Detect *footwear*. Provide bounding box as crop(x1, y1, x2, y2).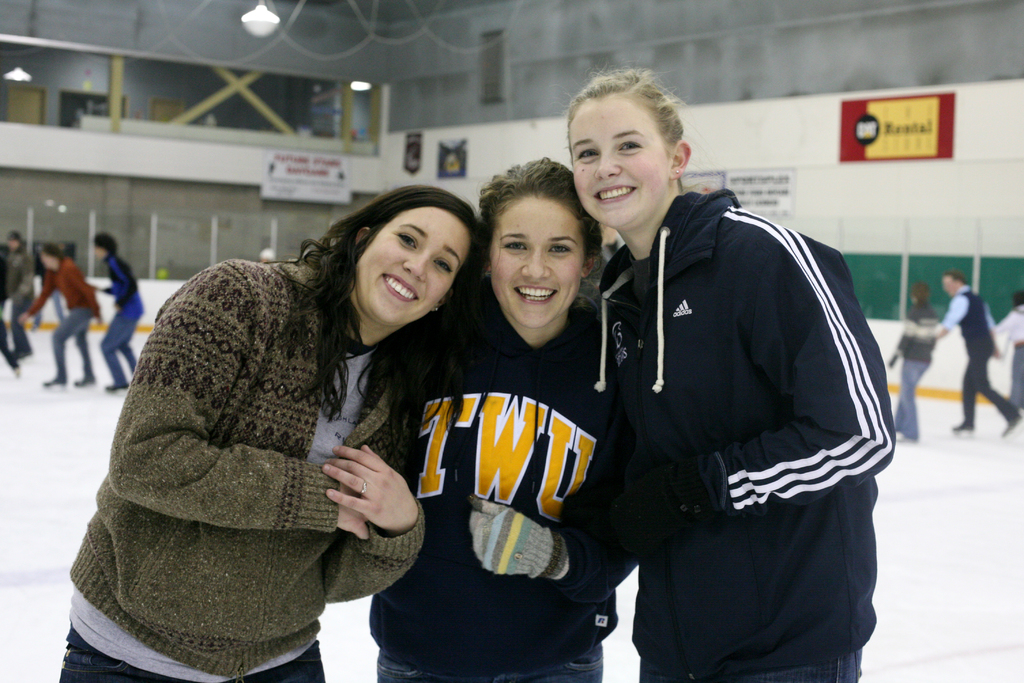
crop(43, 372, 63, 384).
